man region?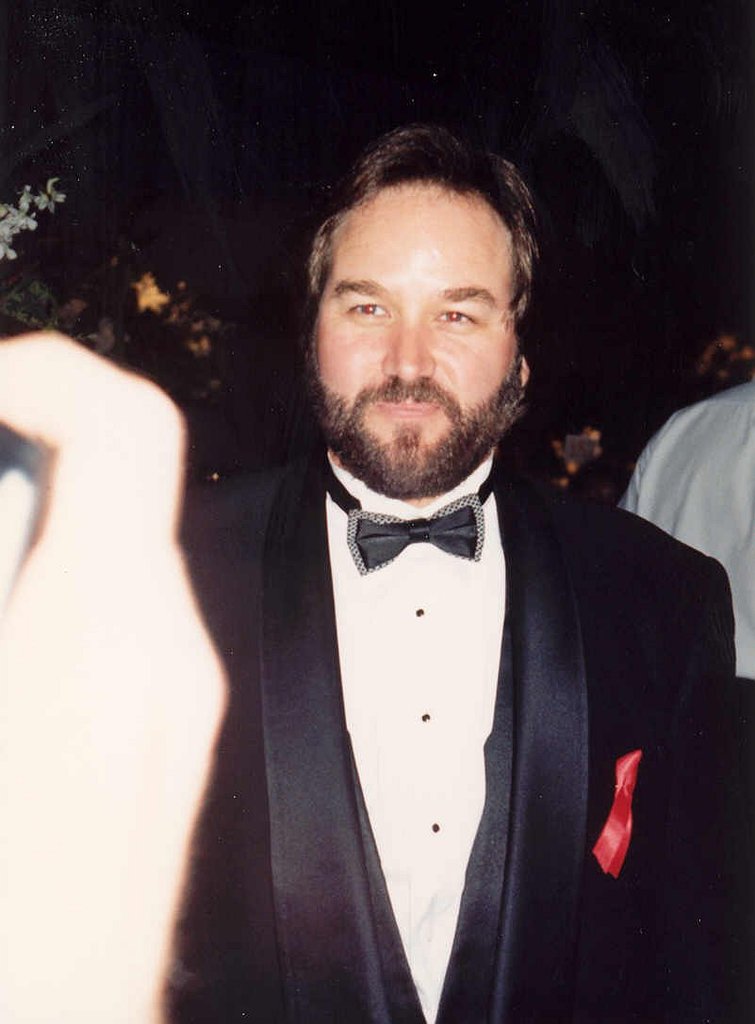
{"x1": 625, "y1": 384, "x2": 754, "y2": 1023}
